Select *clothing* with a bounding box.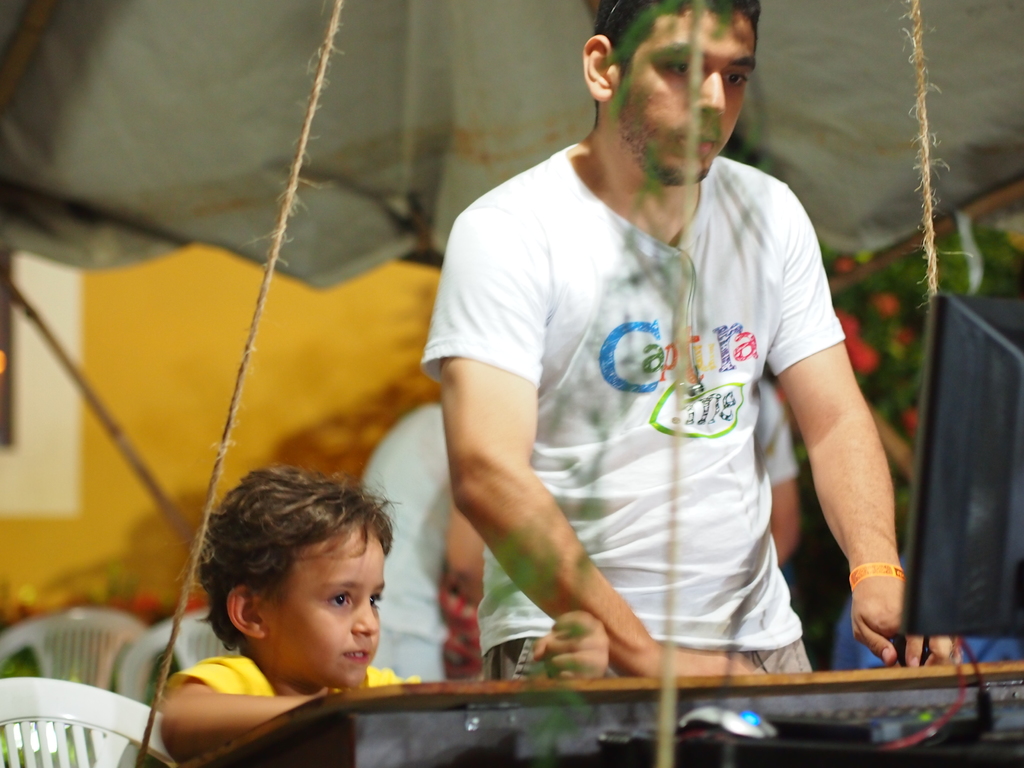
454, 125, 852, 673.
